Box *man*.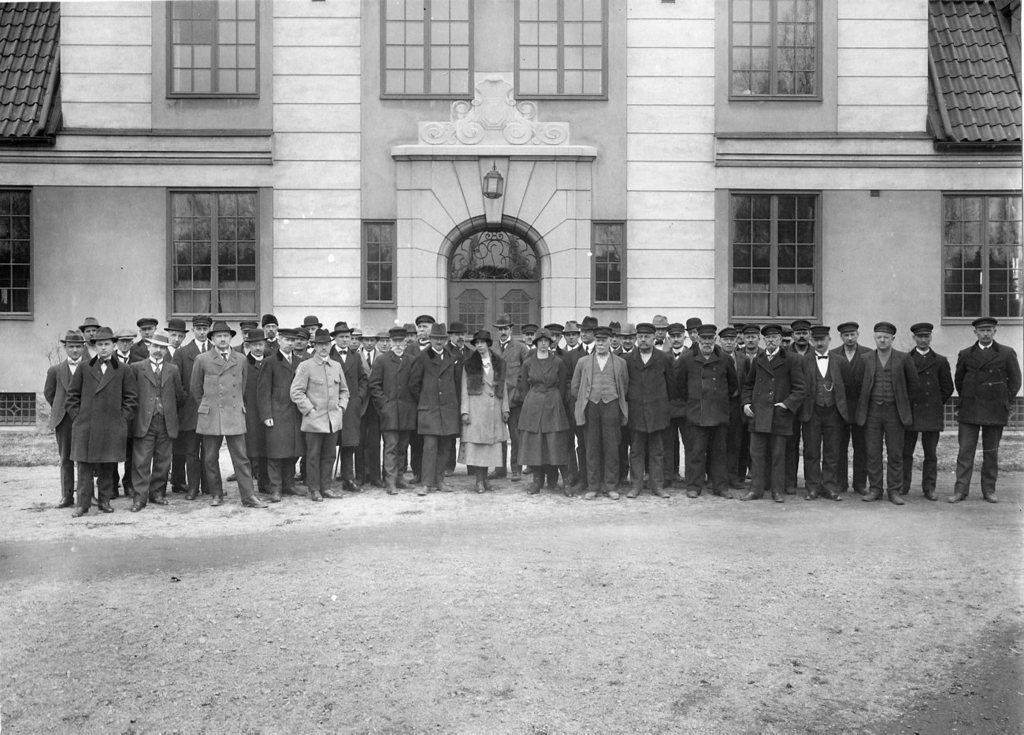
[289,327,353,500].
